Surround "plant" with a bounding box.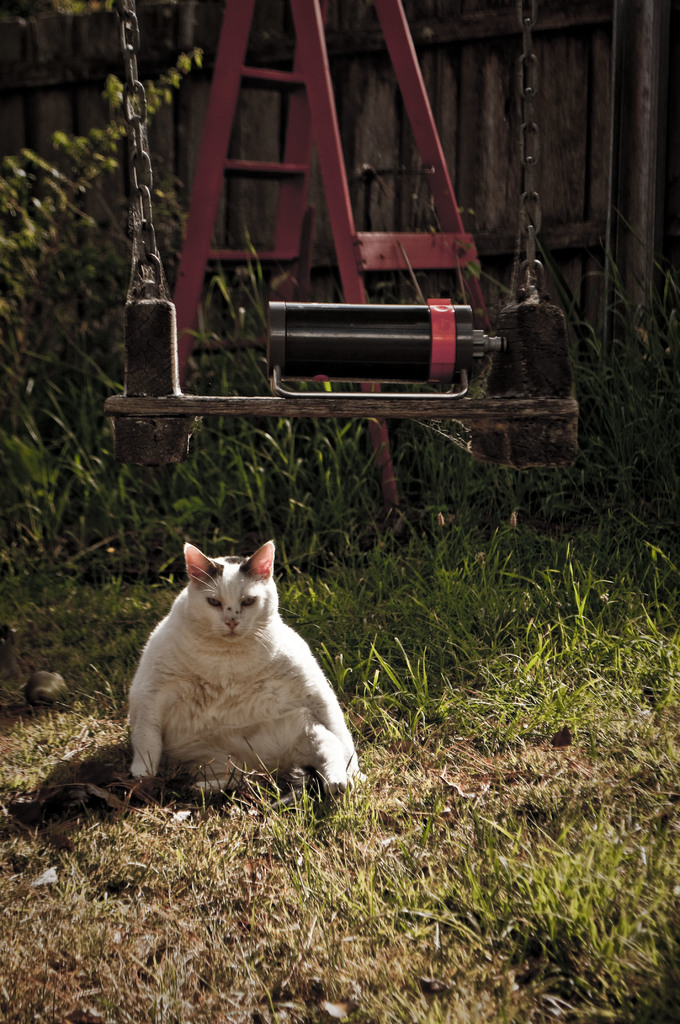
left=0, top=247, right=203, bottom=597.
